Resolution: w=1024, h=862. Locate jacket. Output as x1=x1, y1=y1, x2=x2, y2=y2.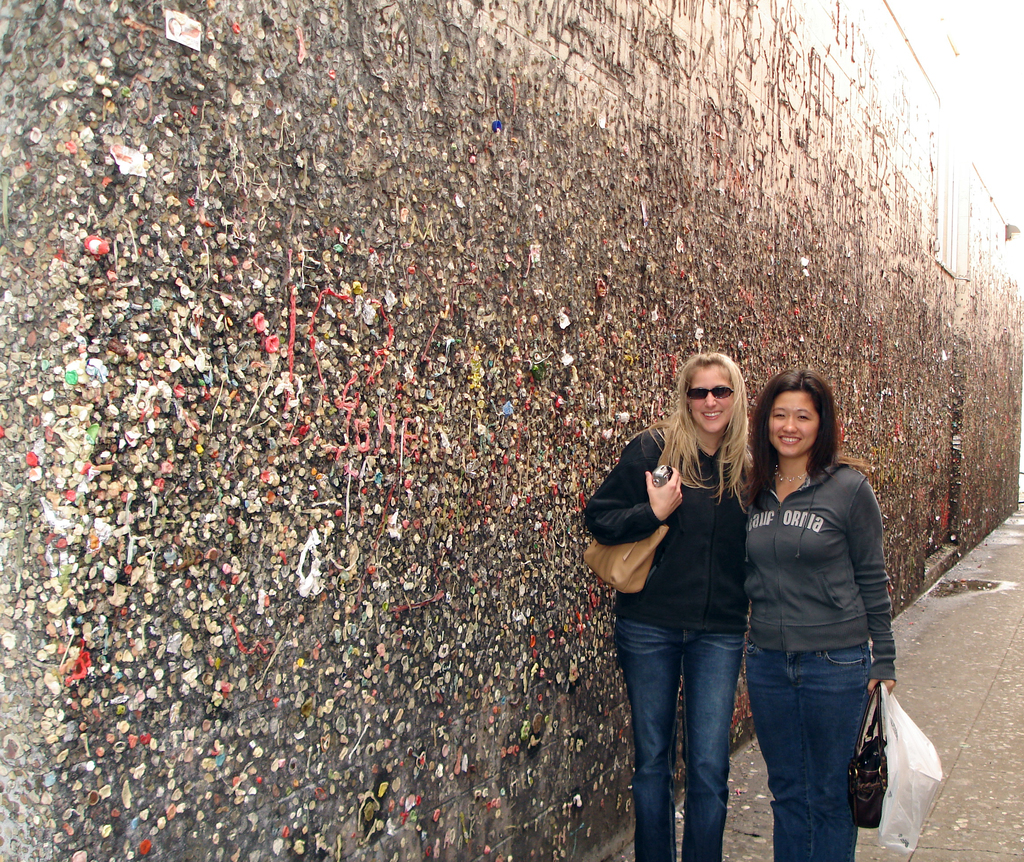
x1=723, y1=427, x2=906, y2=726.
